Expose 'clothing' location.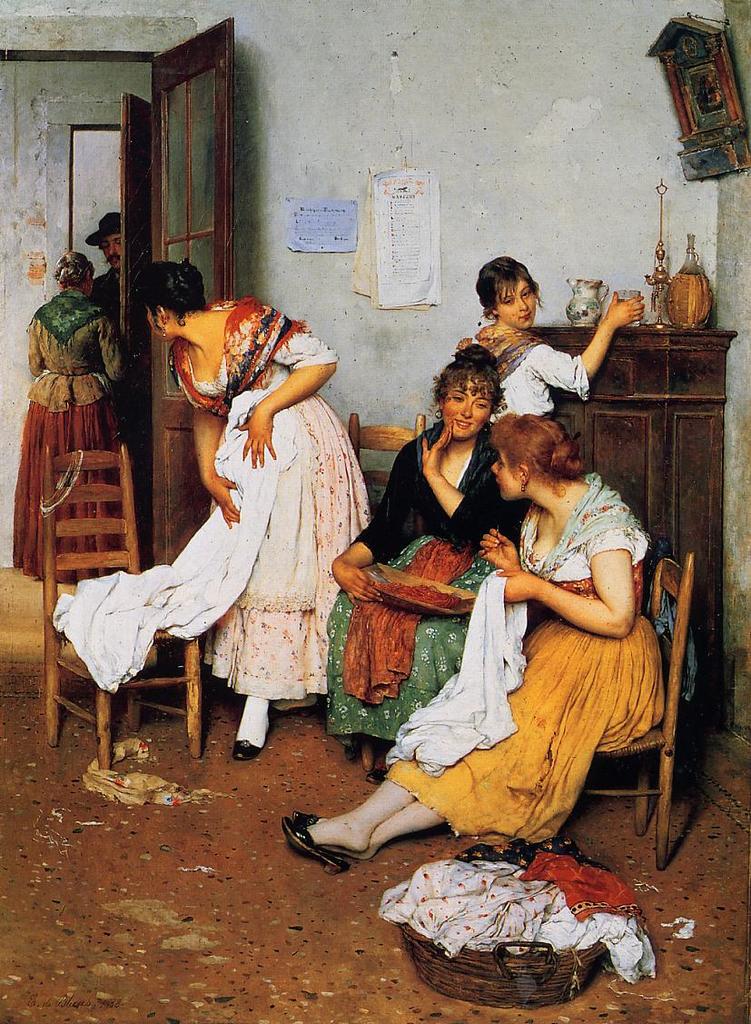
Exposed at locate(45, 295, 376, 726).
